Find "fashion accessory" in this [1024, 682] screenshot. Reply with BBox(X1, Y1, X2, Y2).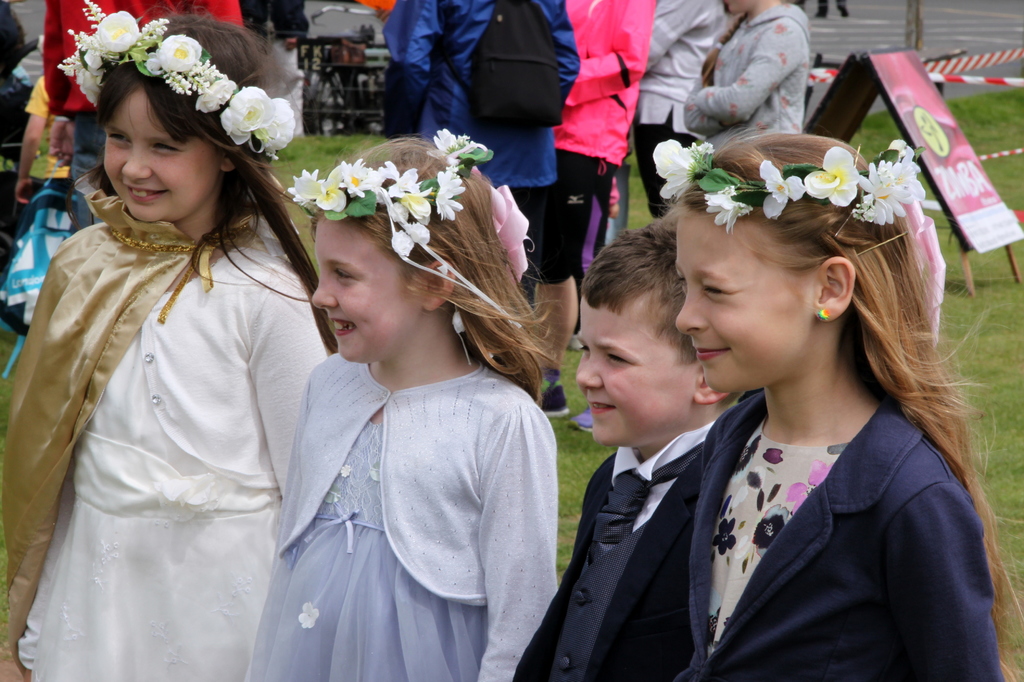
BBox(543, 380, 571, 417).
